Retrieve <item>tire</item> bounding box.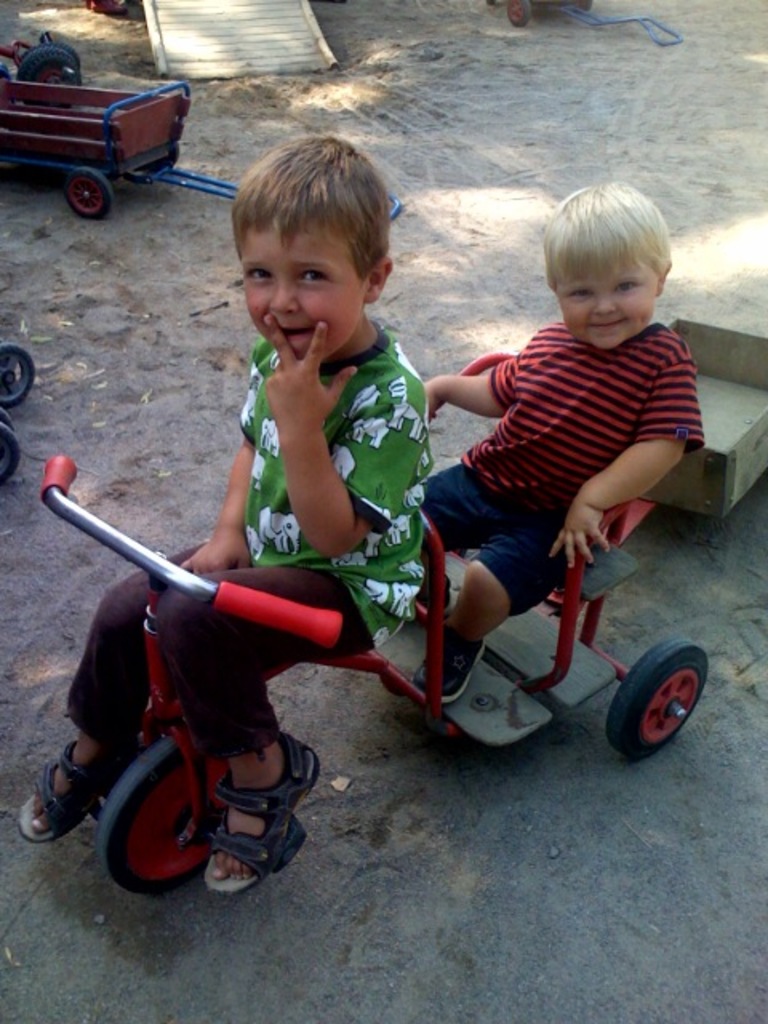
Bounding box: bbox(507, 0, 530, 26).
